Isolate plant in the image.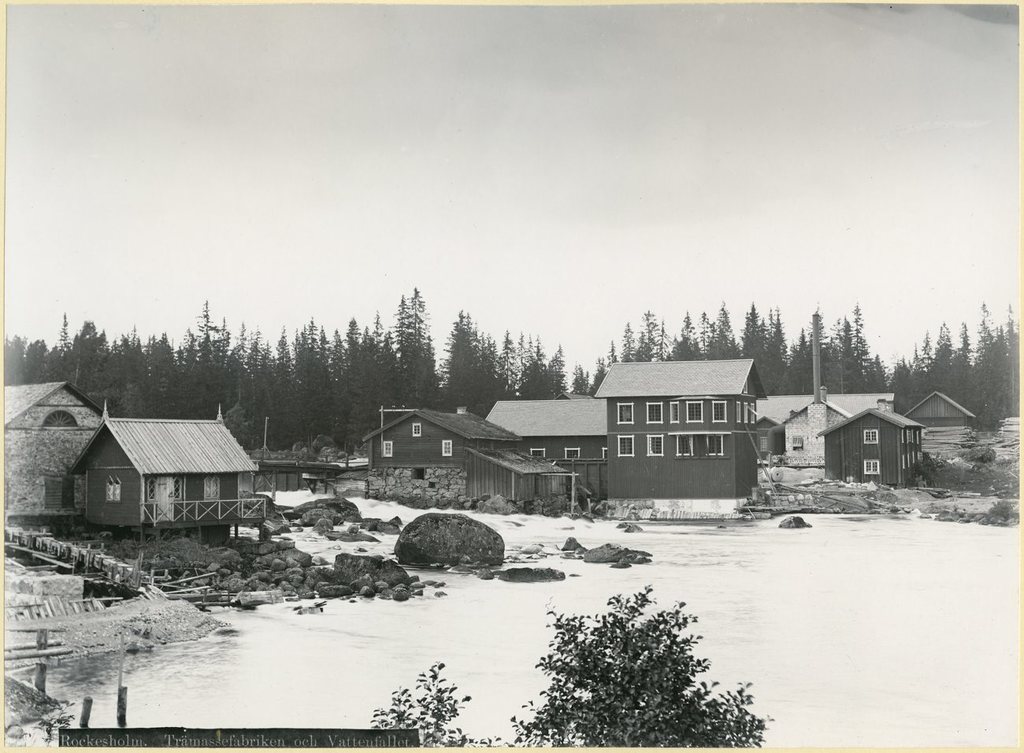
Isolated region: x1=981, y1=495, x2=1022, y2=529.
